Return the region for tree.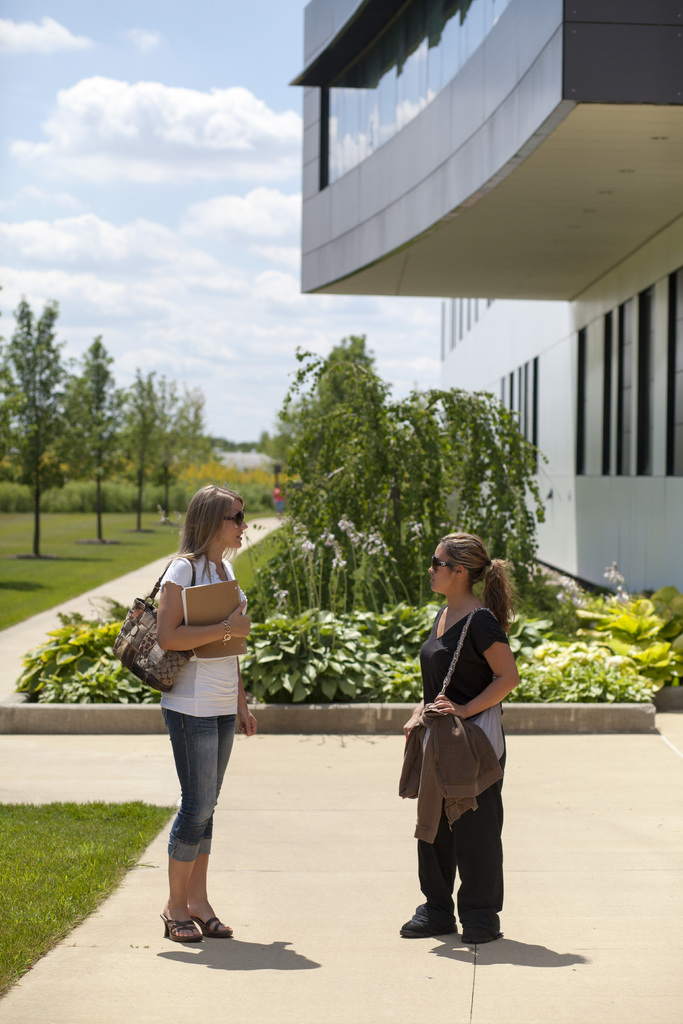
box(148, 357, 222, 525).
